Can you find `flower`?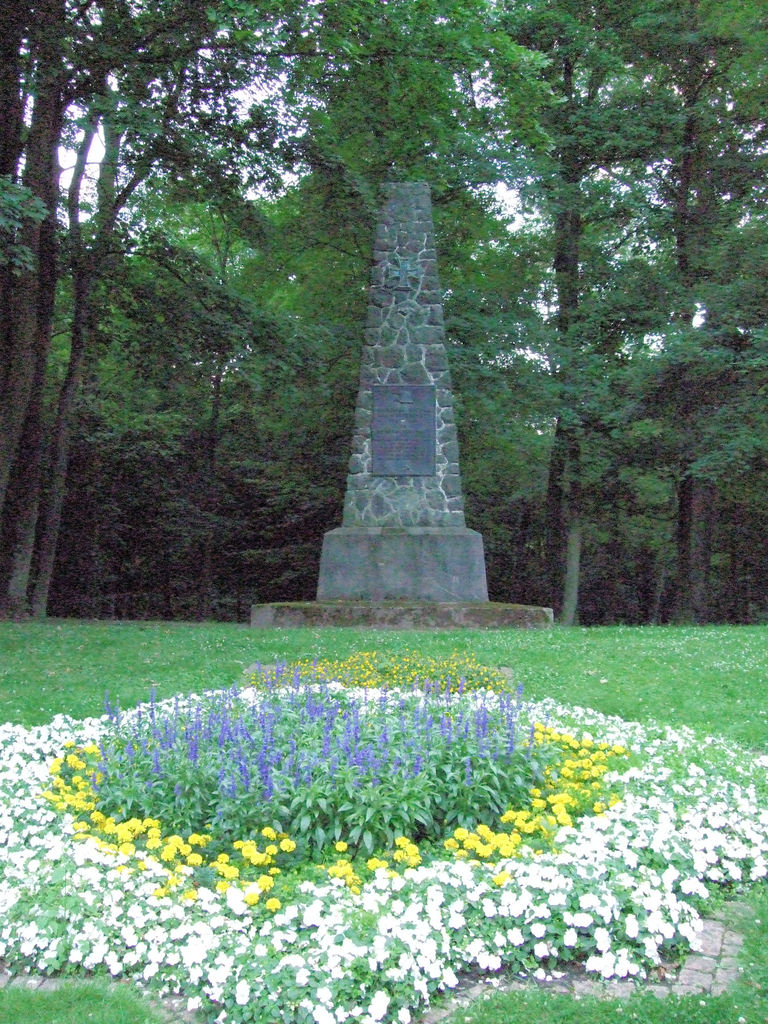
Yes, bounding box: (333, 838, 349, 851).
